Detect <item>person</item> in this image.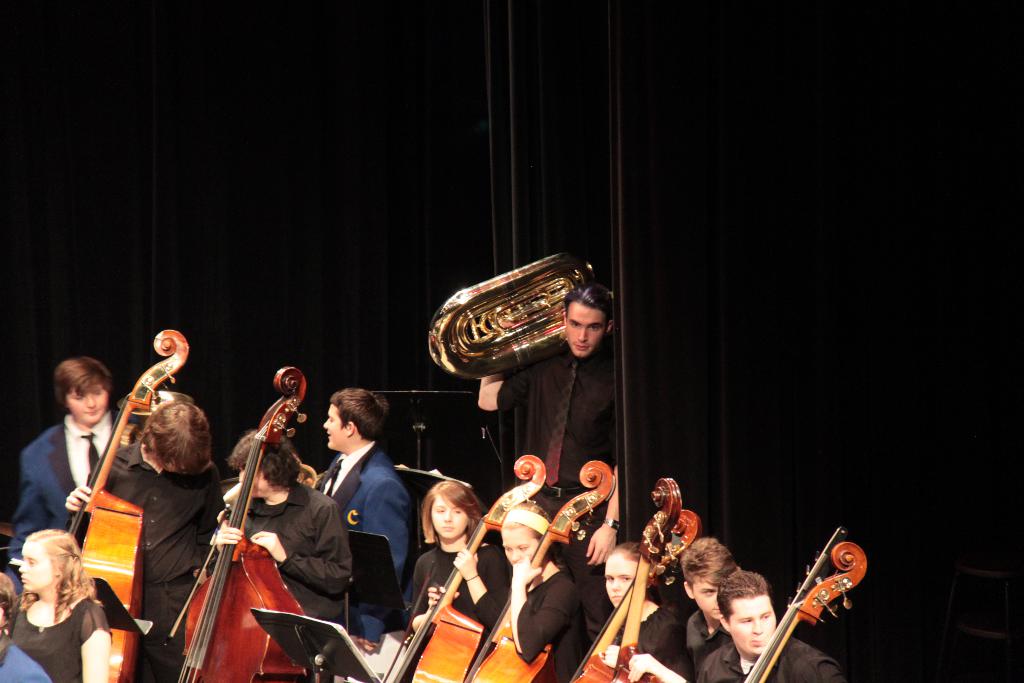
Detection: l=500, t=500, r=589, b=682.
